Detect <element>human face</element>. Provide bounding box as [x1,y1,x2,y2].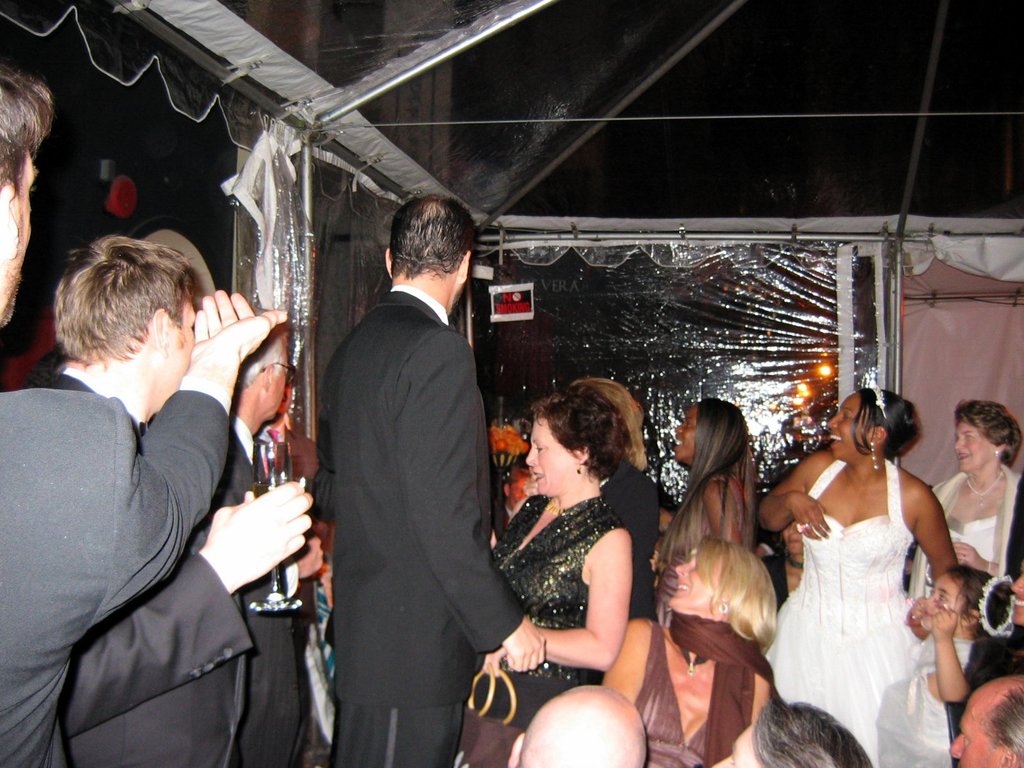
[10,154,42,324].
